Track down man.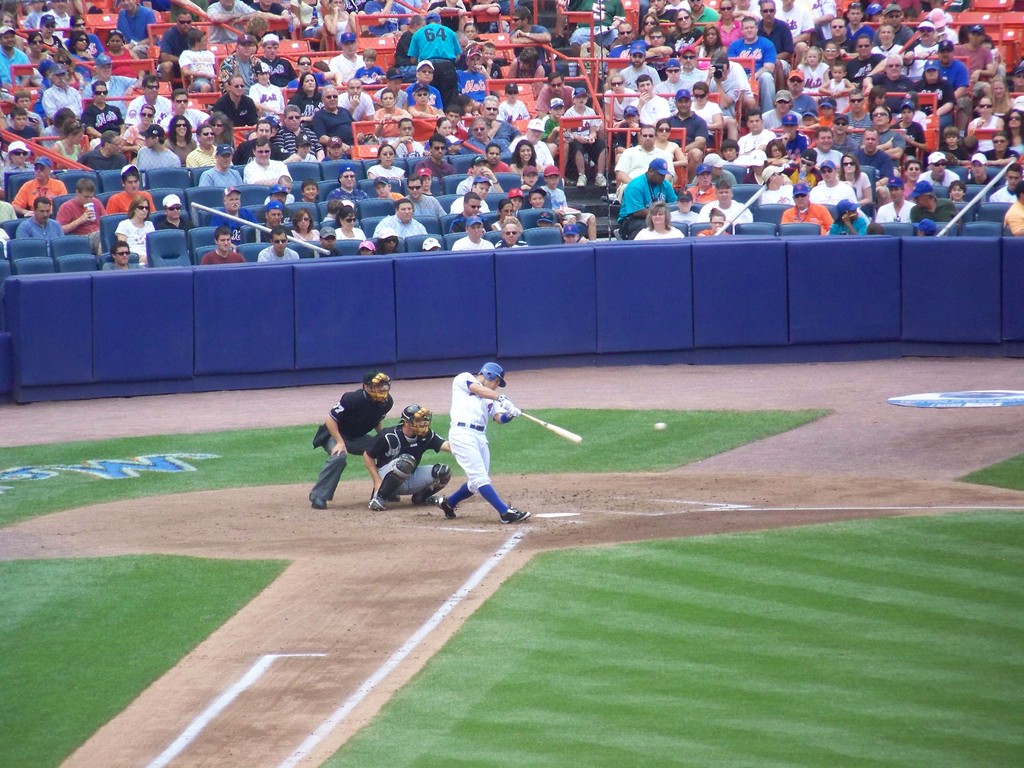
Tracked to bbox=(808, 129, 840, 172).
